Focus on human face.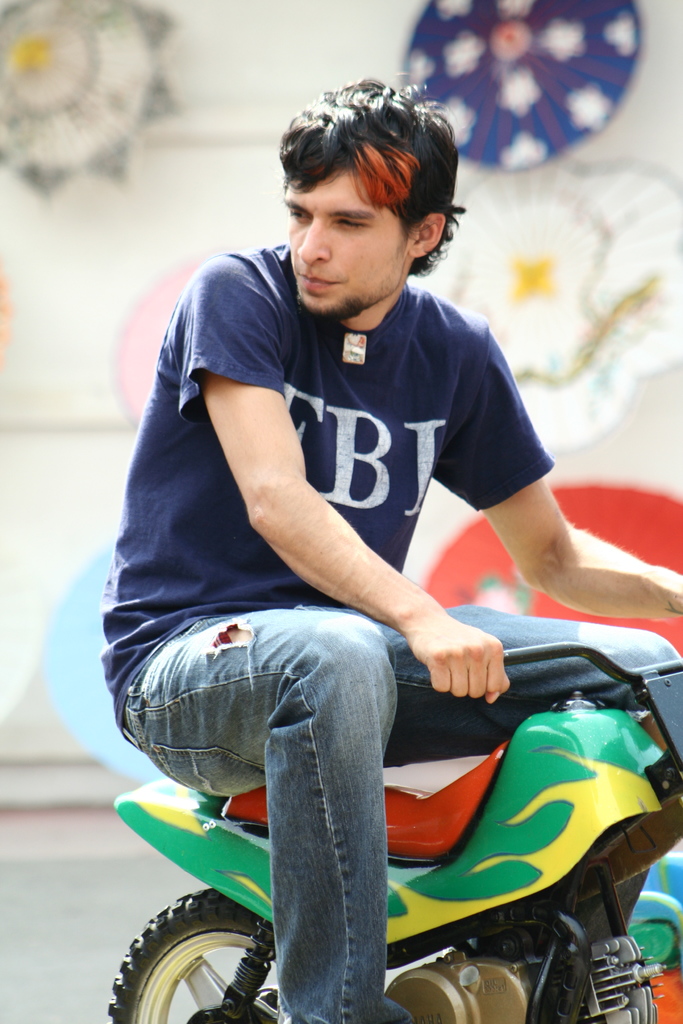
Focused at {"left": 279, "top": 143, "right": 408, "bottom": 310}.
